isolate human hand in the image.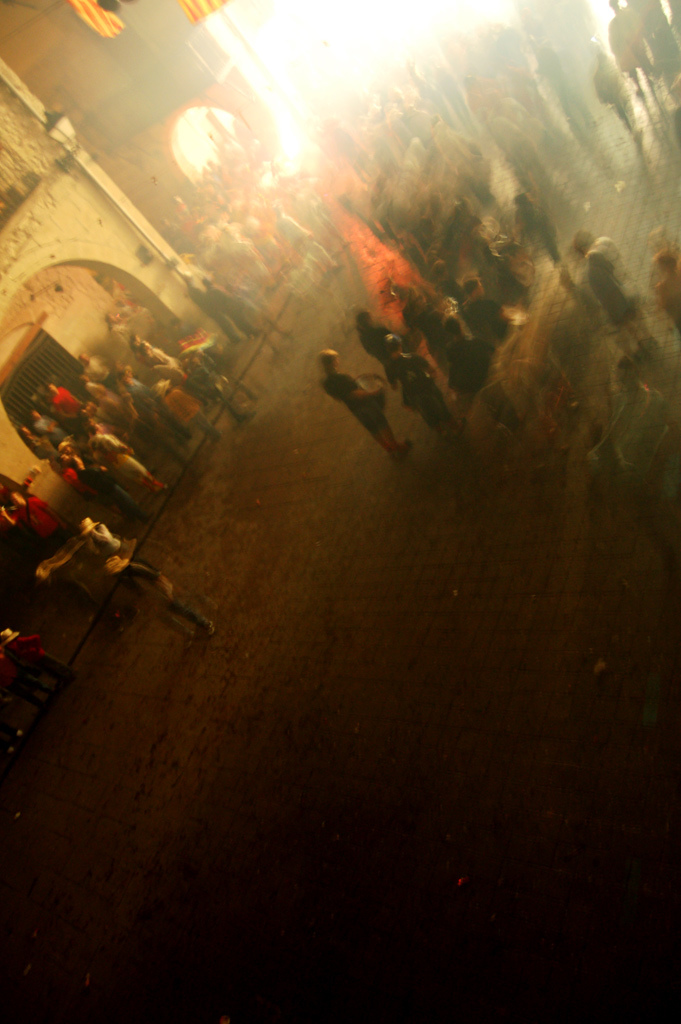
Isolated region: 369,380,385,396.
